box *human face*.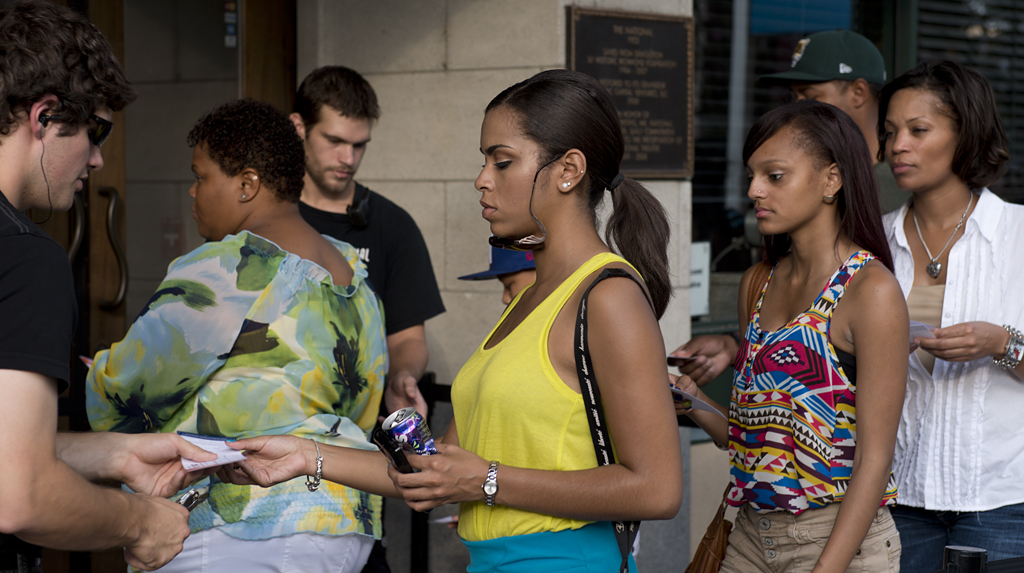
box(791, 81, 852, 115).
